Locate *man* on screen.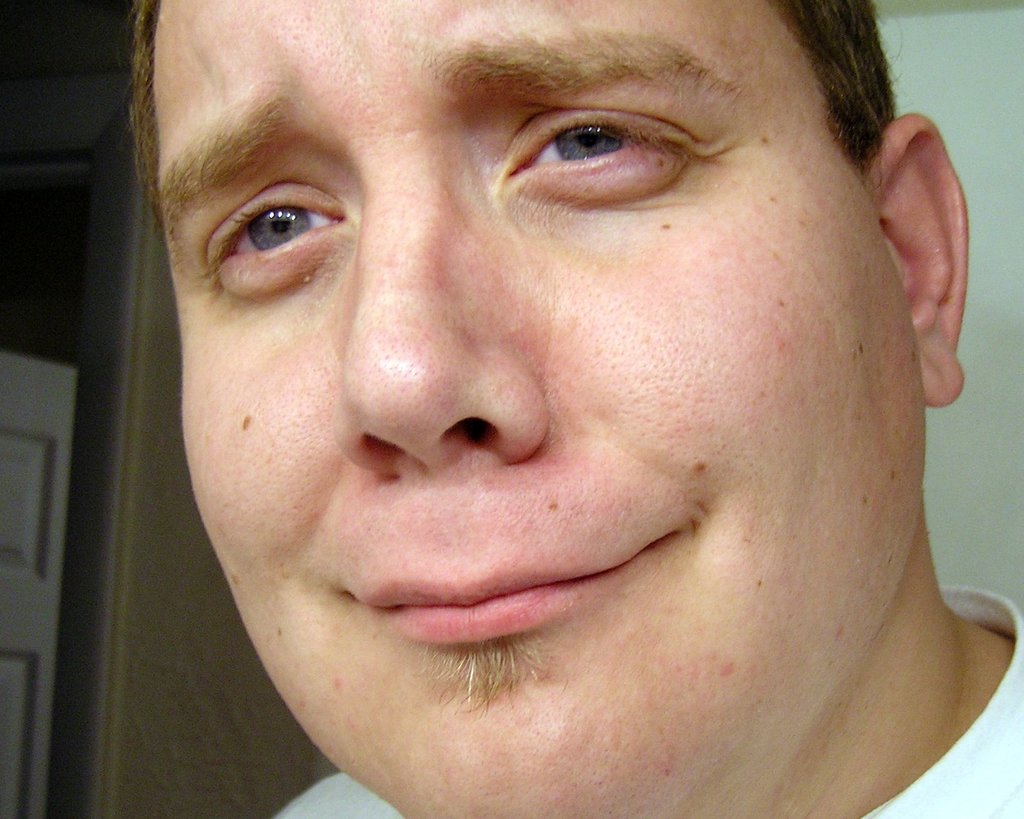
On screen at Rect(124, 0, 1023, 798).
